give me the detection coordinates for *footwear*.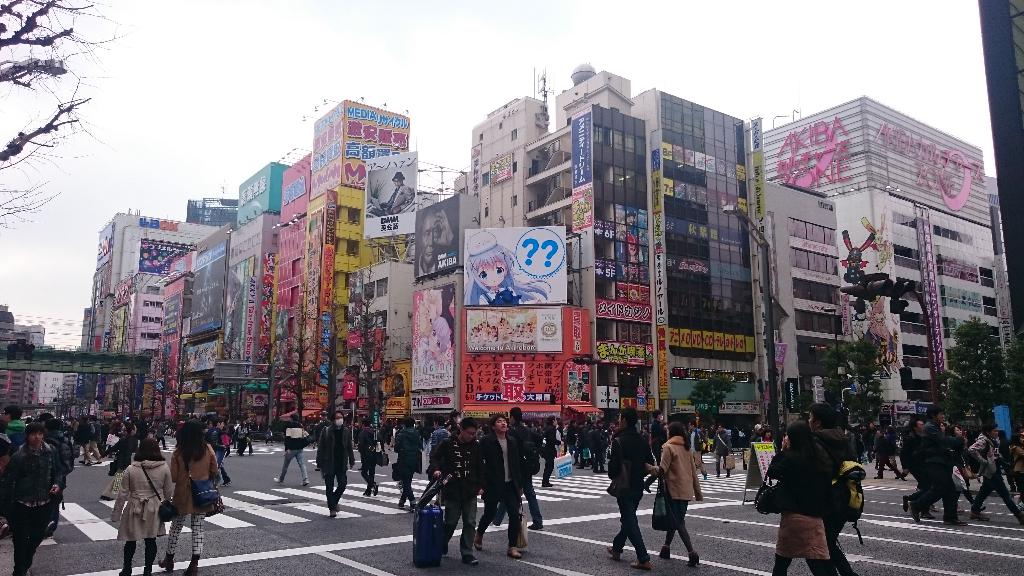
[528, 521, 548, 529].
